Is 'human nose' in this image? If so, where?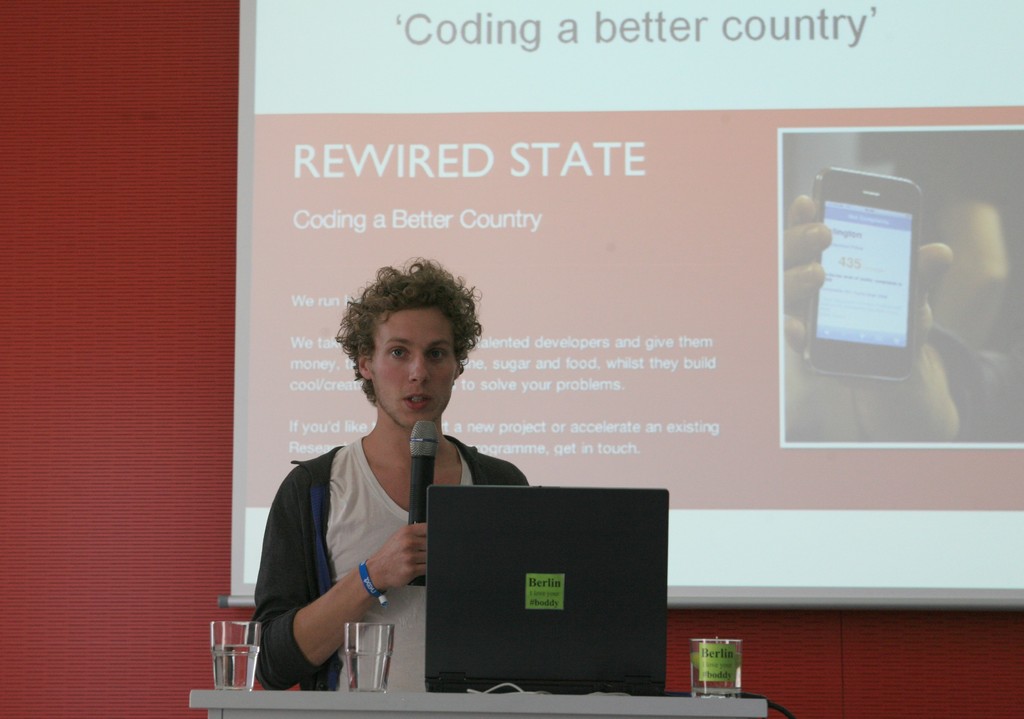
Yes, at region(412, 350, 428, 380).
